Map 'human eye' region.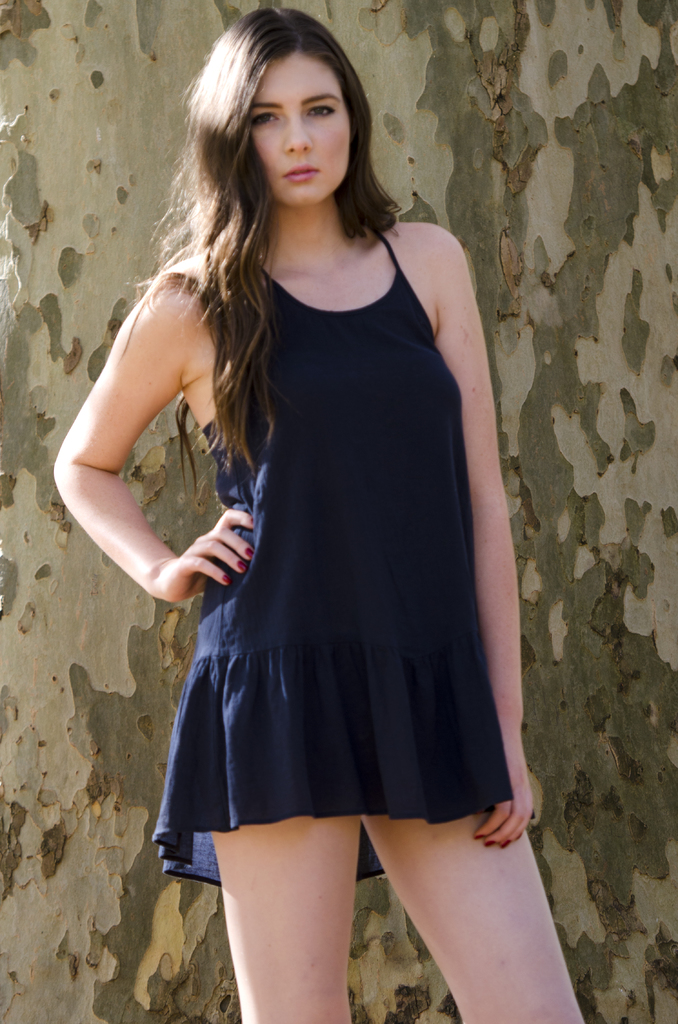
Mapped to 306, 102, 334, 118.
